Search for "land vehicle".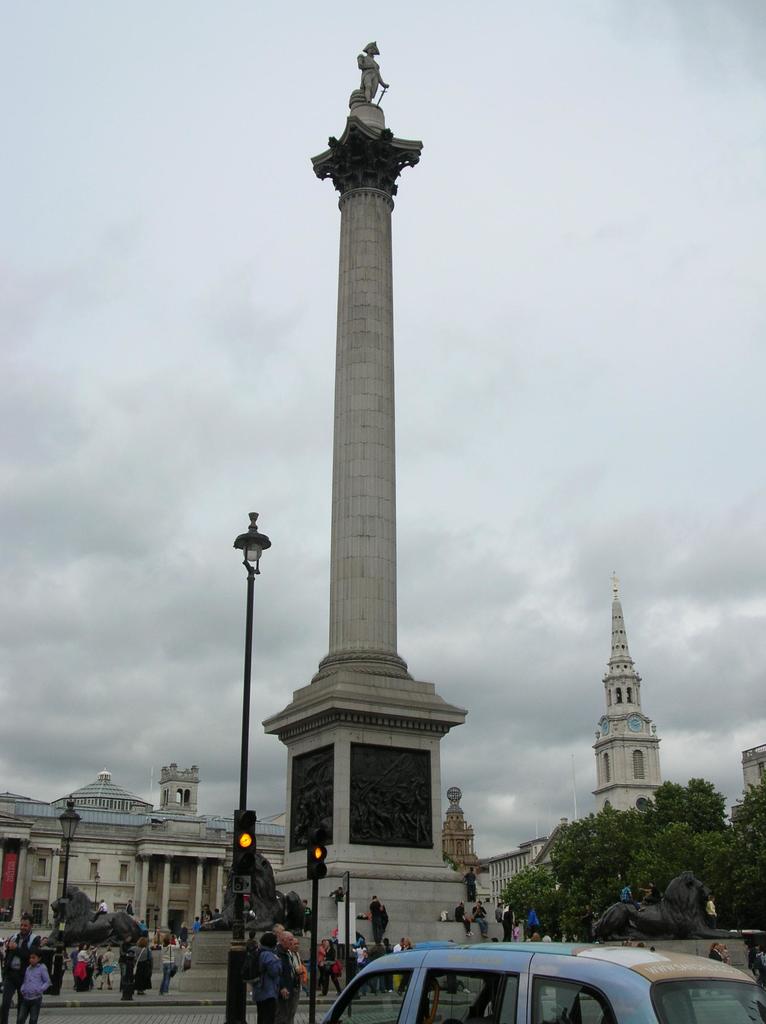
Found at bbox=[321, 935, 765, 1023].
